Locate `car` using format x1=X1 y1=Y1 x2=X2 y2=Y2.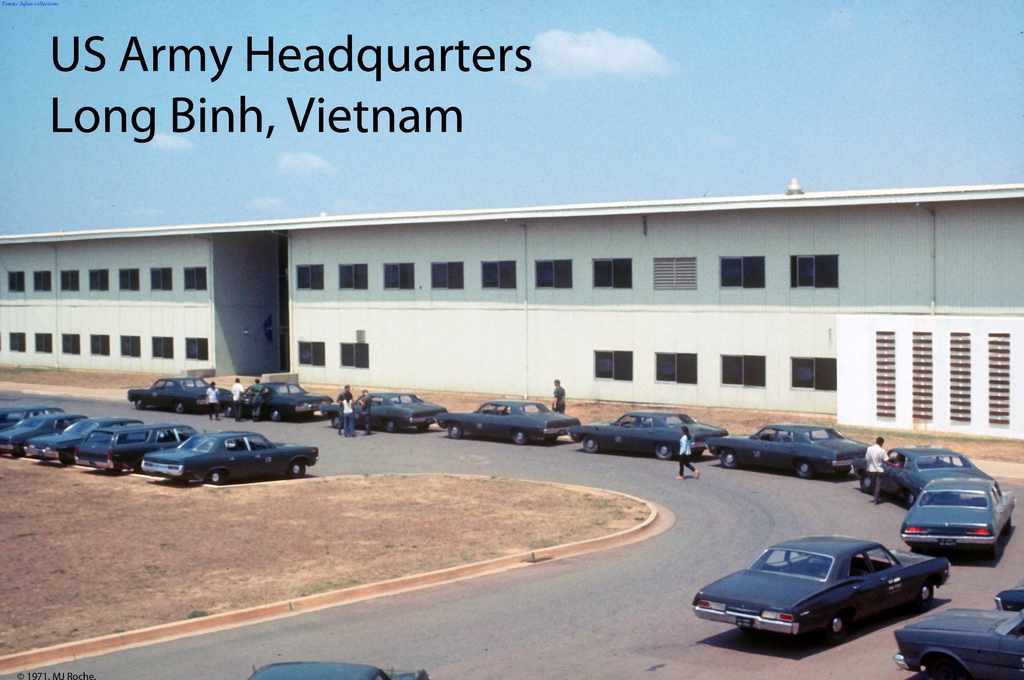
x1=991 y1=580 x2=1023 y2=607.
